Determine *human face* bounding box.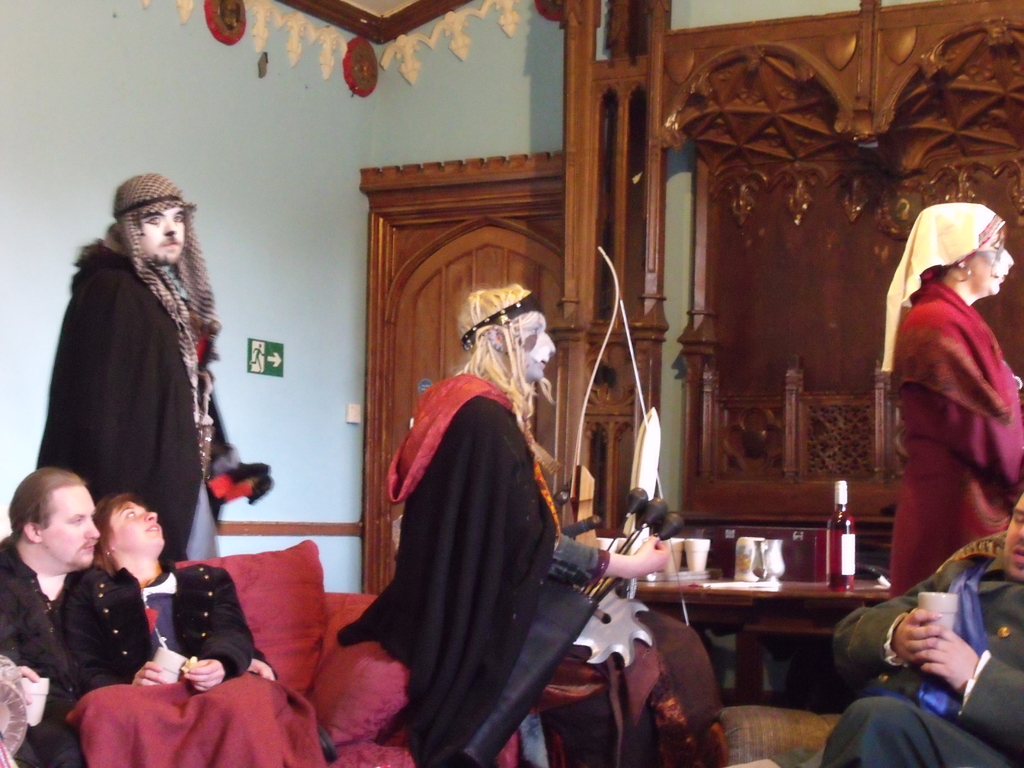
Determined: {"left": 966, "top": 230, "right": 1013, "bottom": 300}.
